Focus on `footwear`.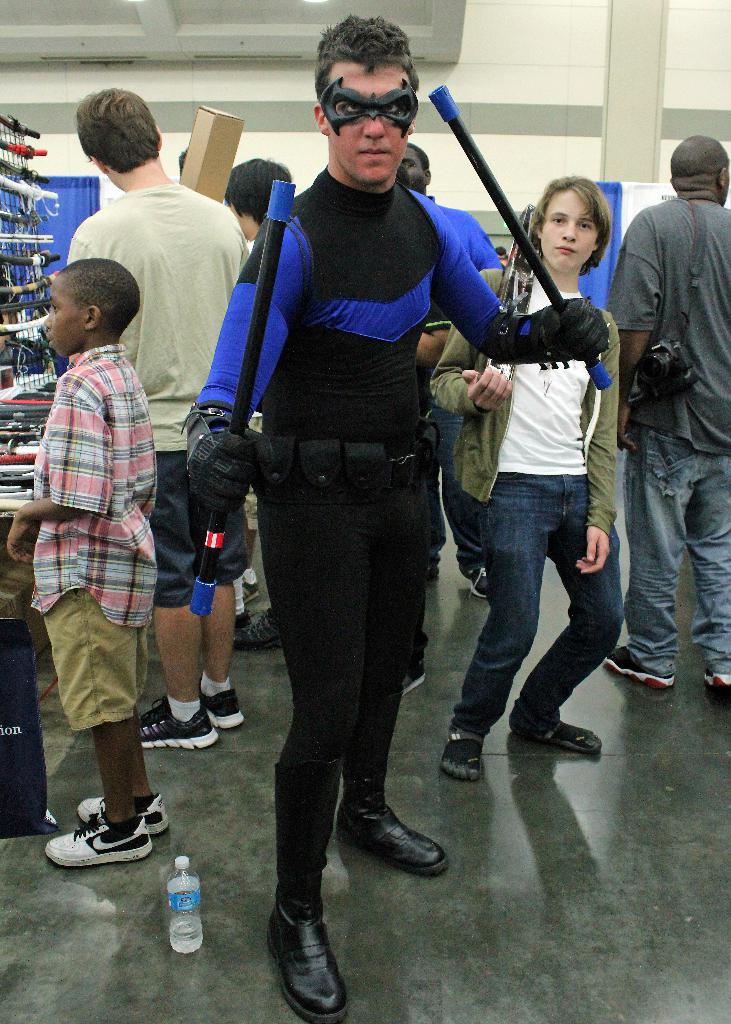
Focused at 337,683,453,875.
